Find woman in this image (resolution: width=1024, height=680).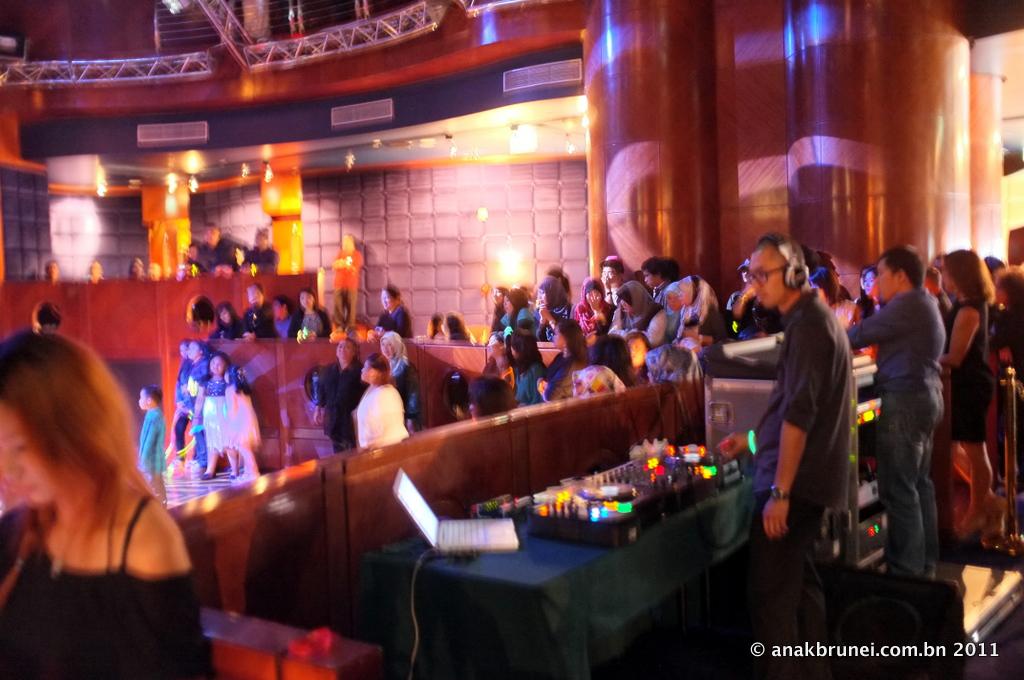
x1=376, y1=331, x2=421, y2=441.
